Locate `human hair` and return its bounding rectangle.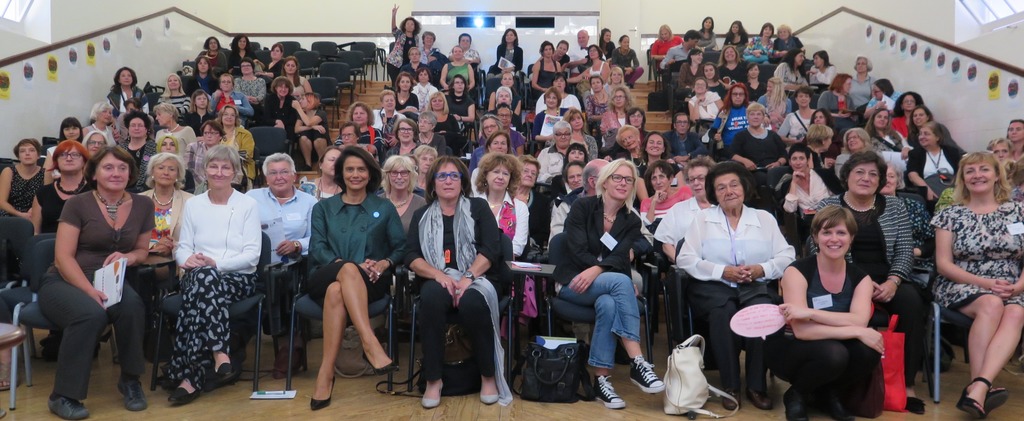
475:149:522:199.
